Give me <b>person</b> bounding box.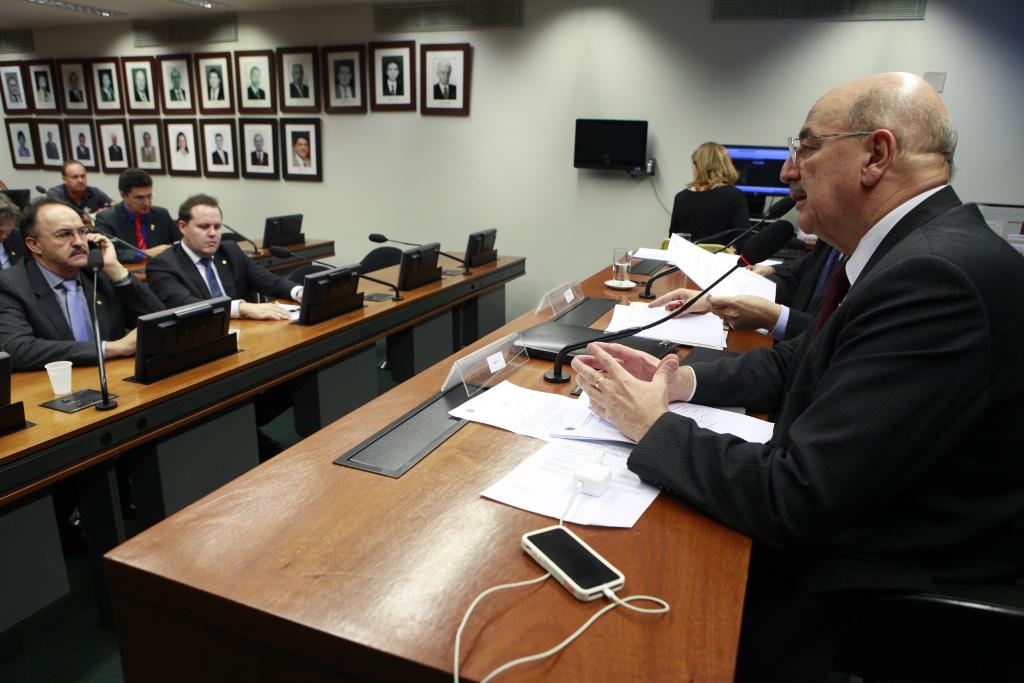
(76, 132, 90, 158).
